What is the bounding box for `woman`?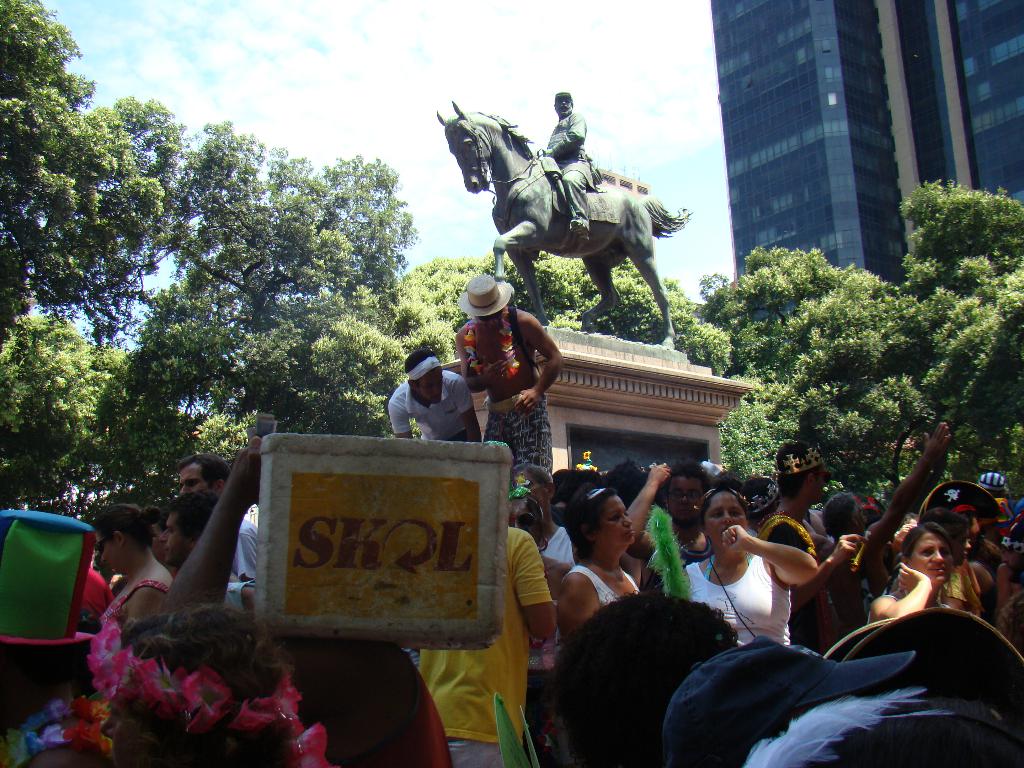
<box>868,518,970,618</box>.
